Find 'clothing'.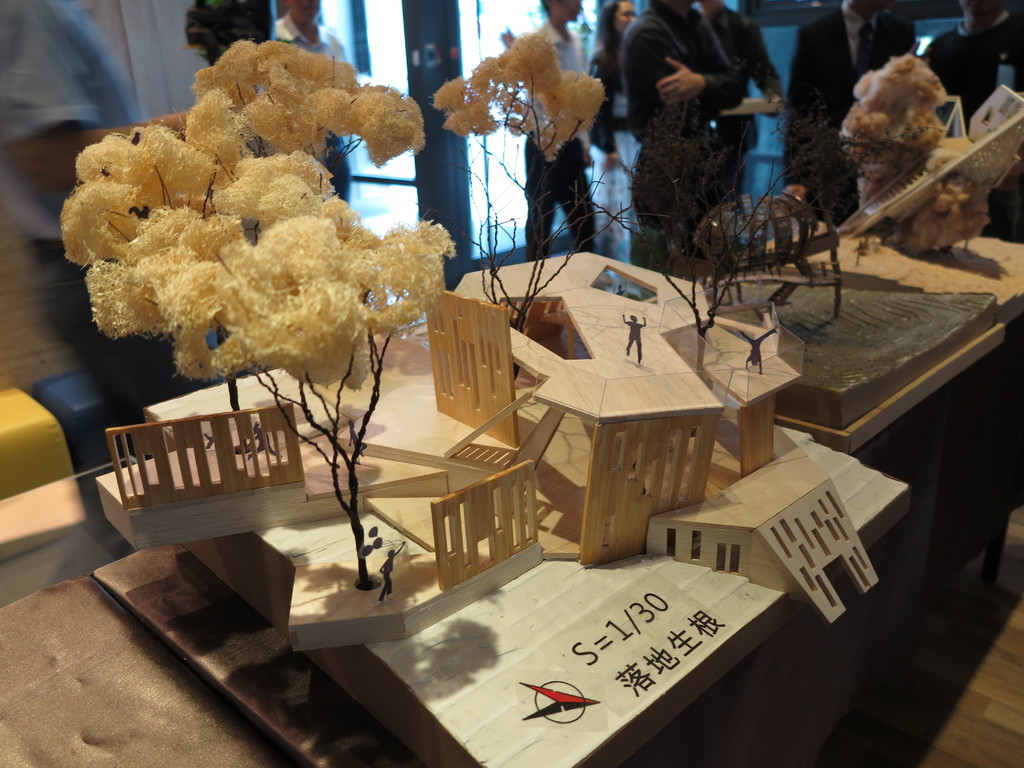
crop(923, 9, 1023, 243).
